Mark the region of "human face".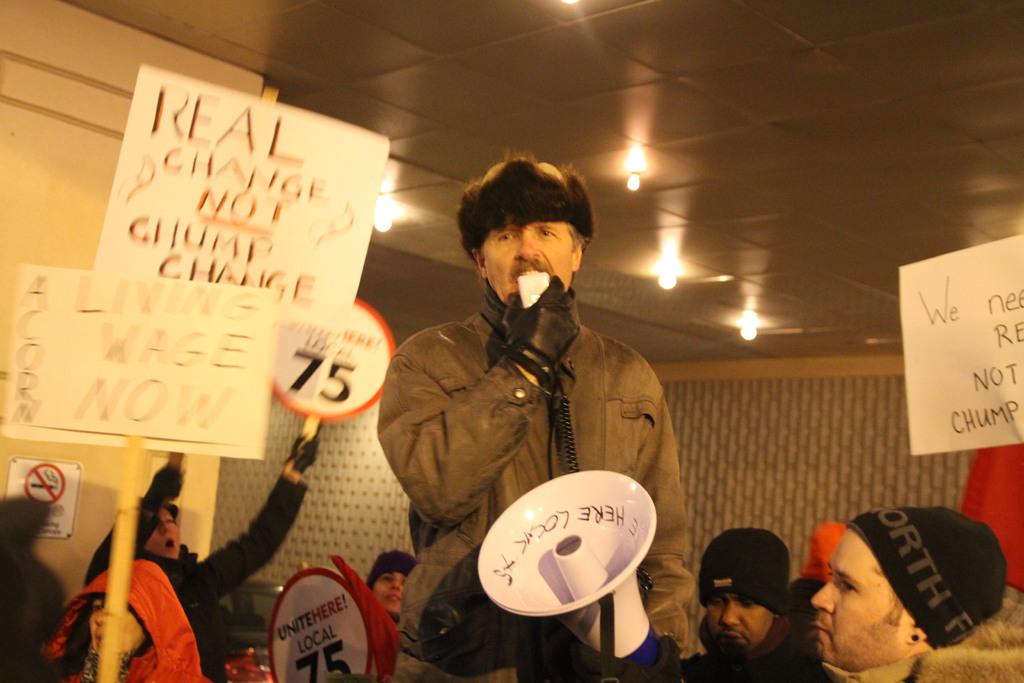
Region: BBox(138, 490, 193, 563).
